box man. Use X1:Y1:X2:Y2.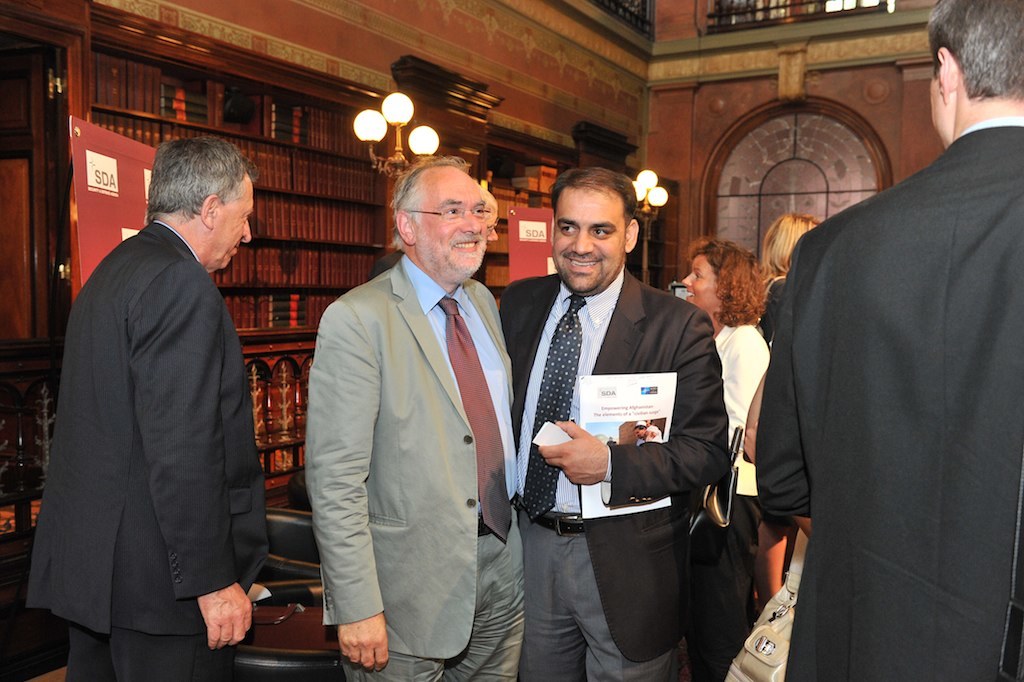
307:155:528:681.
